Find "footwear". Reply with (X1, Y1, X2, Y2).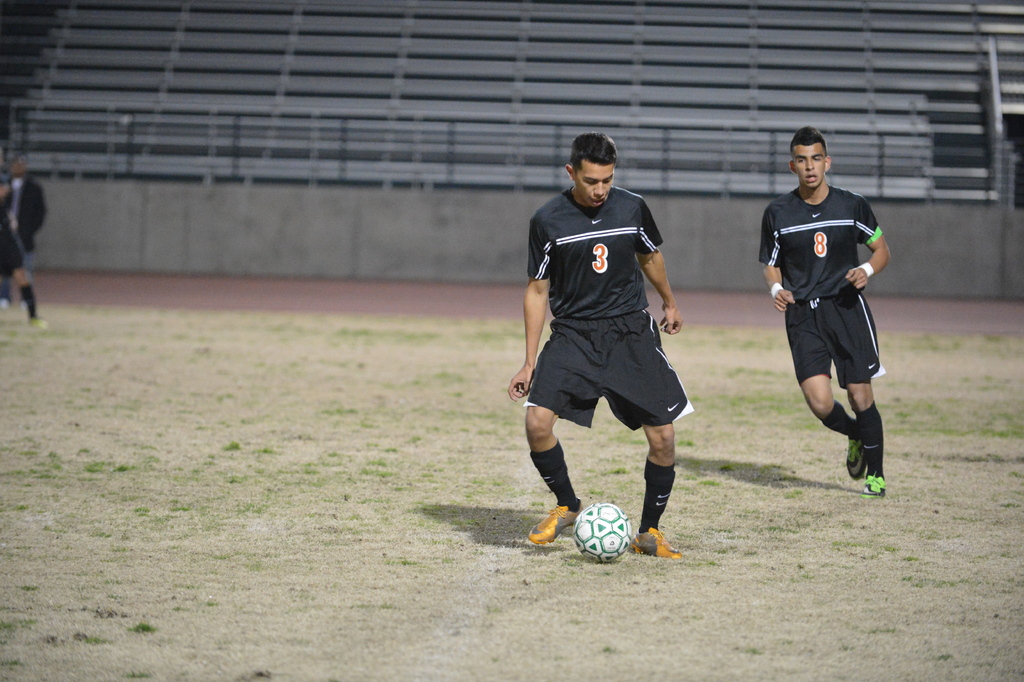
(837, 437, 865, 479).
